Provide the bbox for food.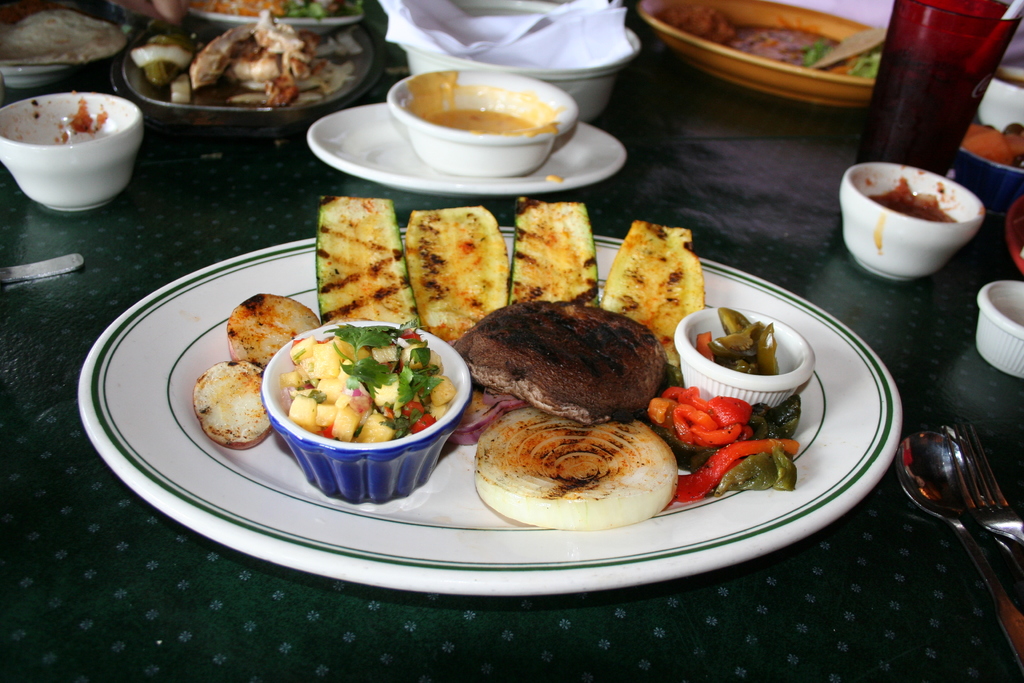
region(471, 407, 676, 531).
